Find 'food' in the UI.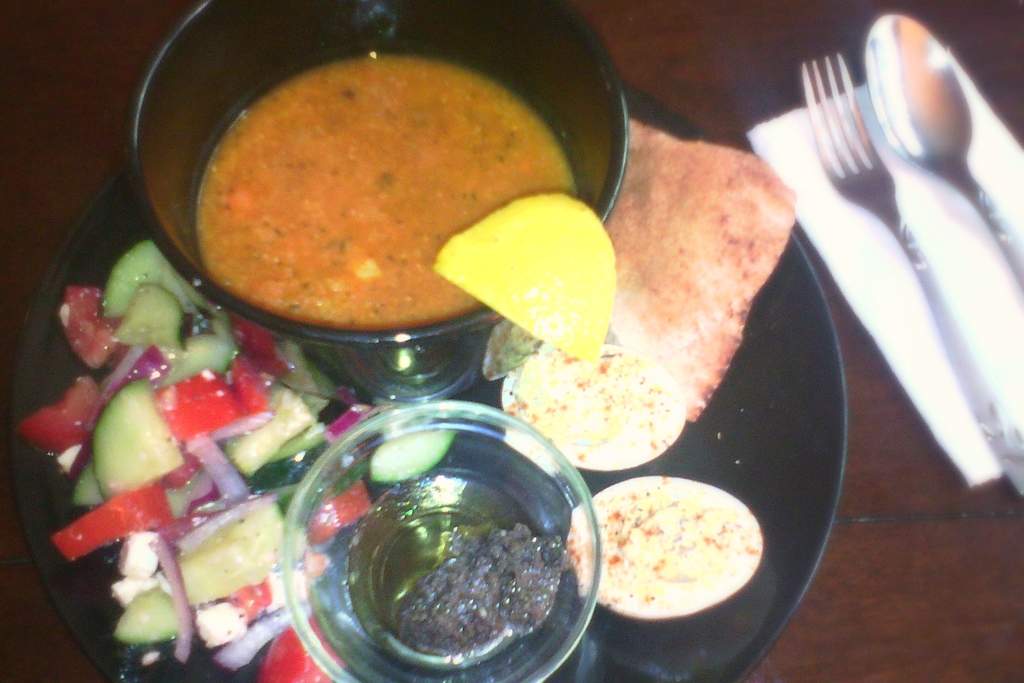
UI element at 0/229/328/679.
